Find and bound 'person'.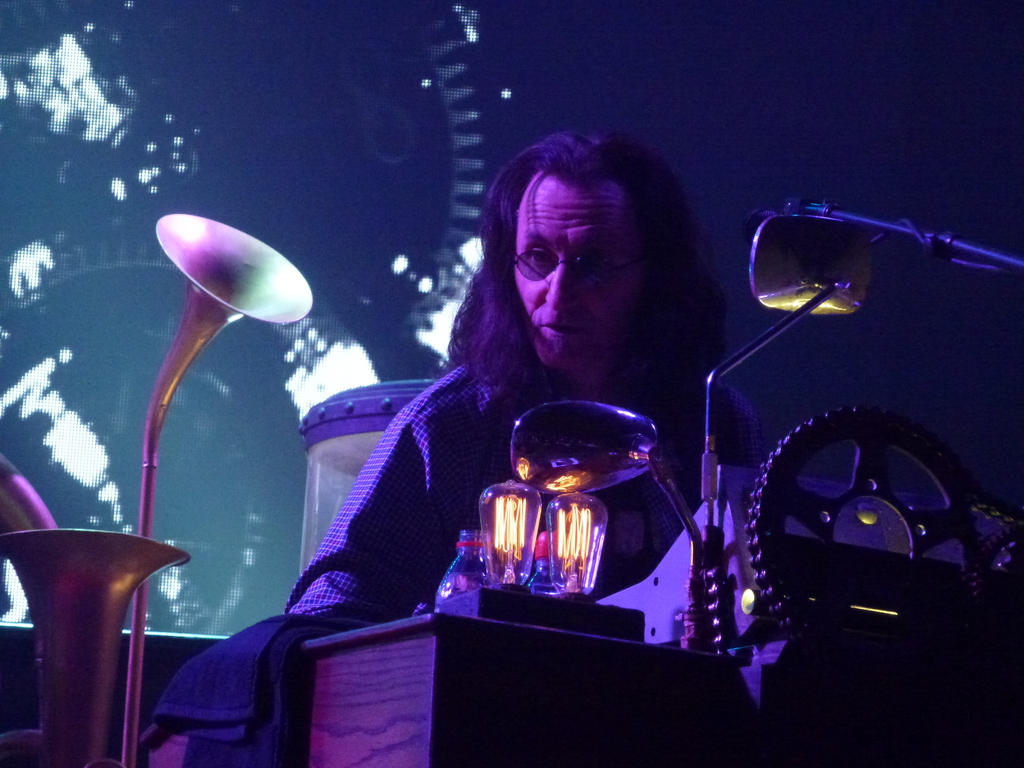
Bound: l=289, t=132, r=755, b=606.
